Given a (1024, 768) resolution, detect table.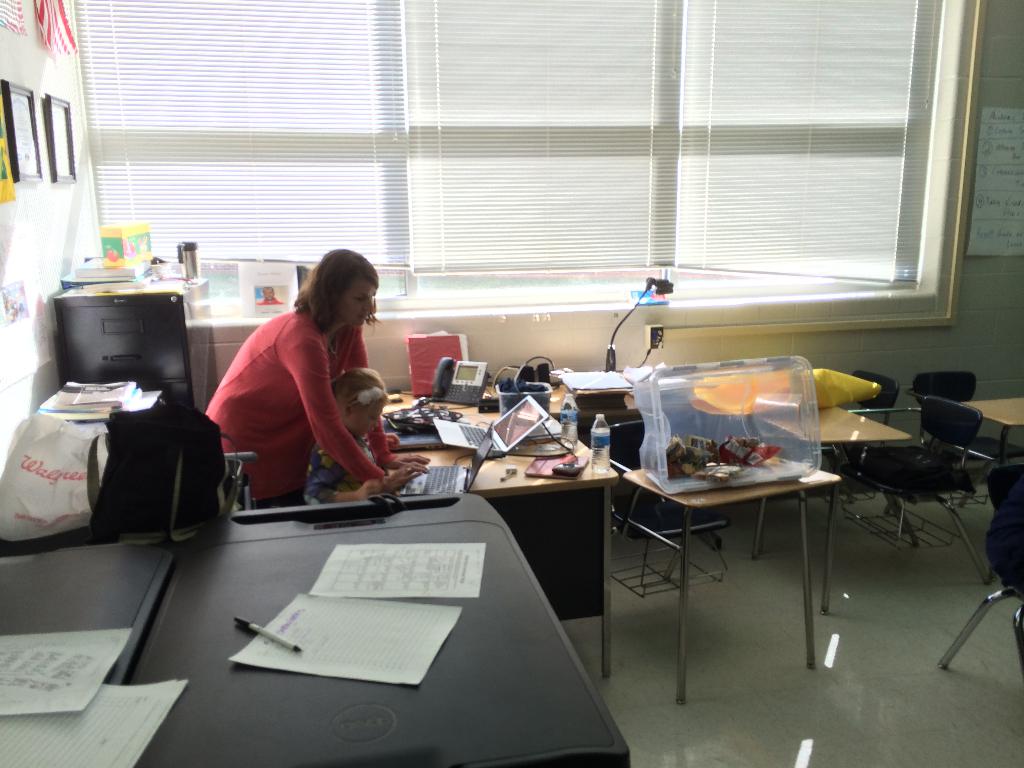
[x1=329, y1=367, x2=614, y2=672].
